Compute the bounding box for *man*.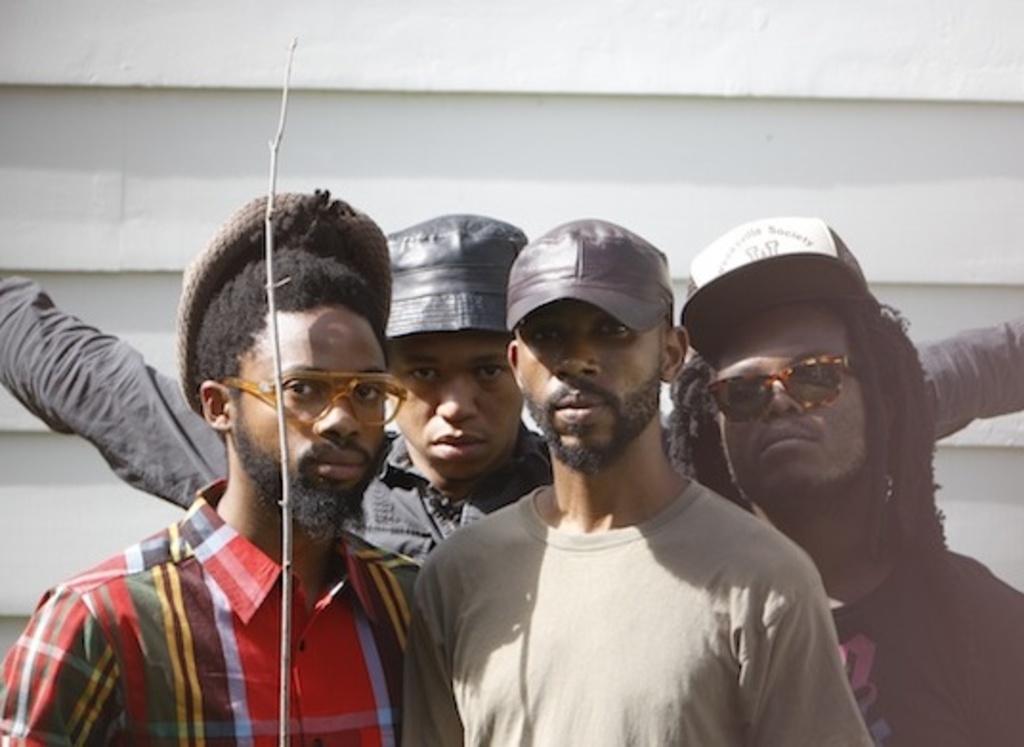
pyautogui.locateOnScreen(669, 210, 1022, 745).
